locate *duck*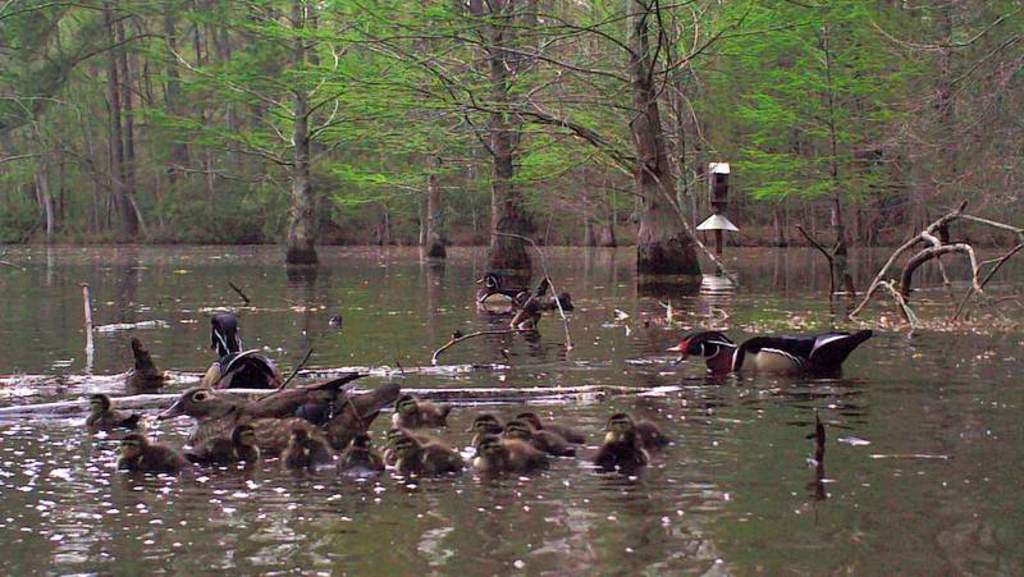
bbox=[590, 417, 652, 477]
